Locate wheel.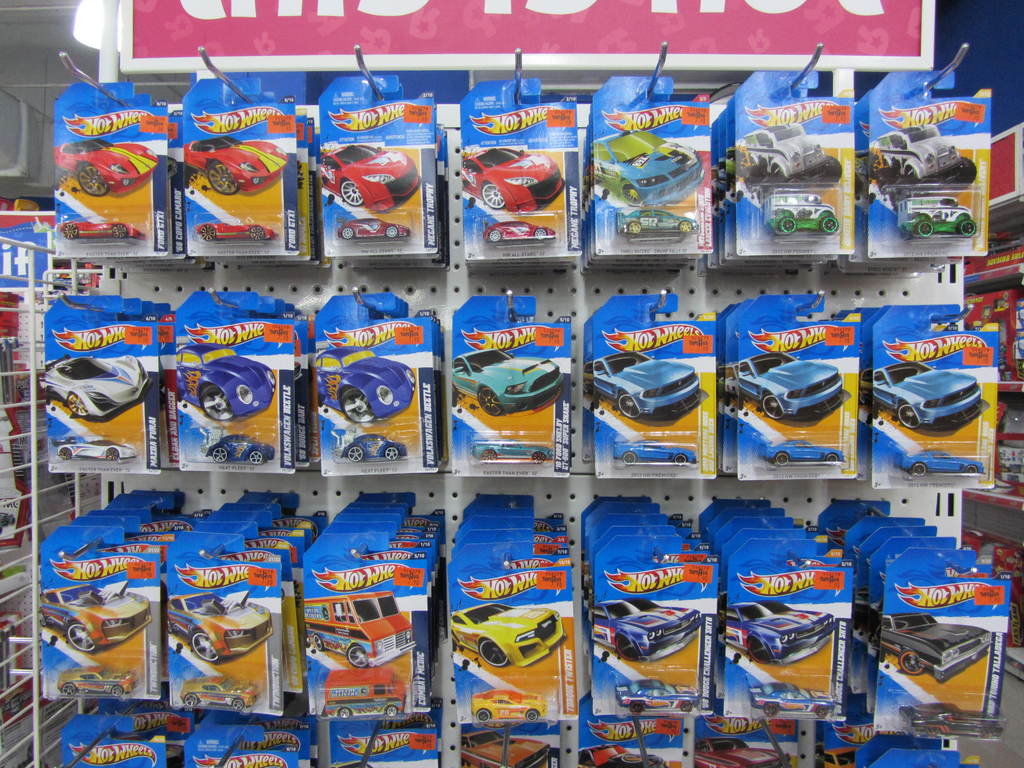
Bounding box: BBox(759, 394, 780, 420).
